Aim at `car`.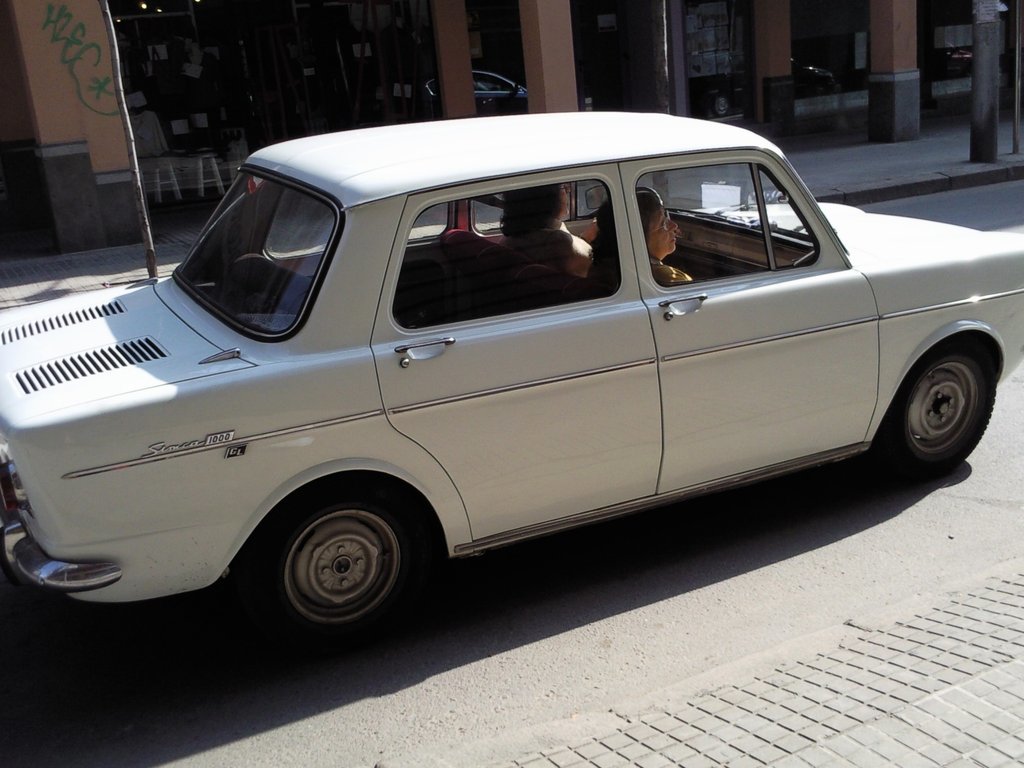
Aimed at rect(0, 112, 1023, 637).
